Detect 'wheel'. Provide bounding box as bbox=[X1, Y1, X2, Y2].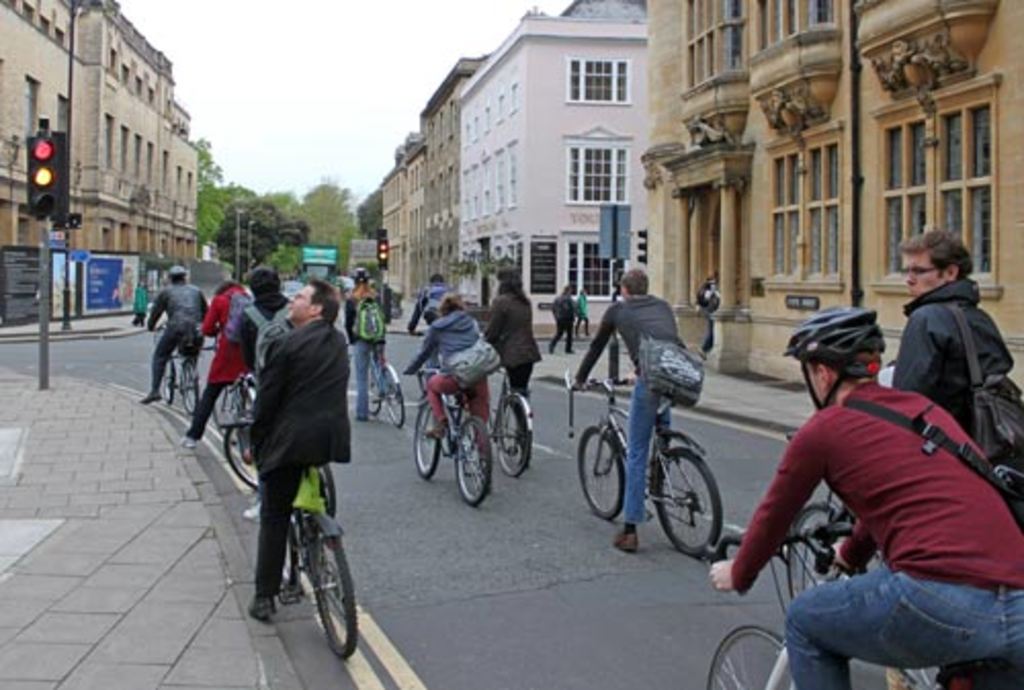
bbox=[788, 493, 844, 602].
